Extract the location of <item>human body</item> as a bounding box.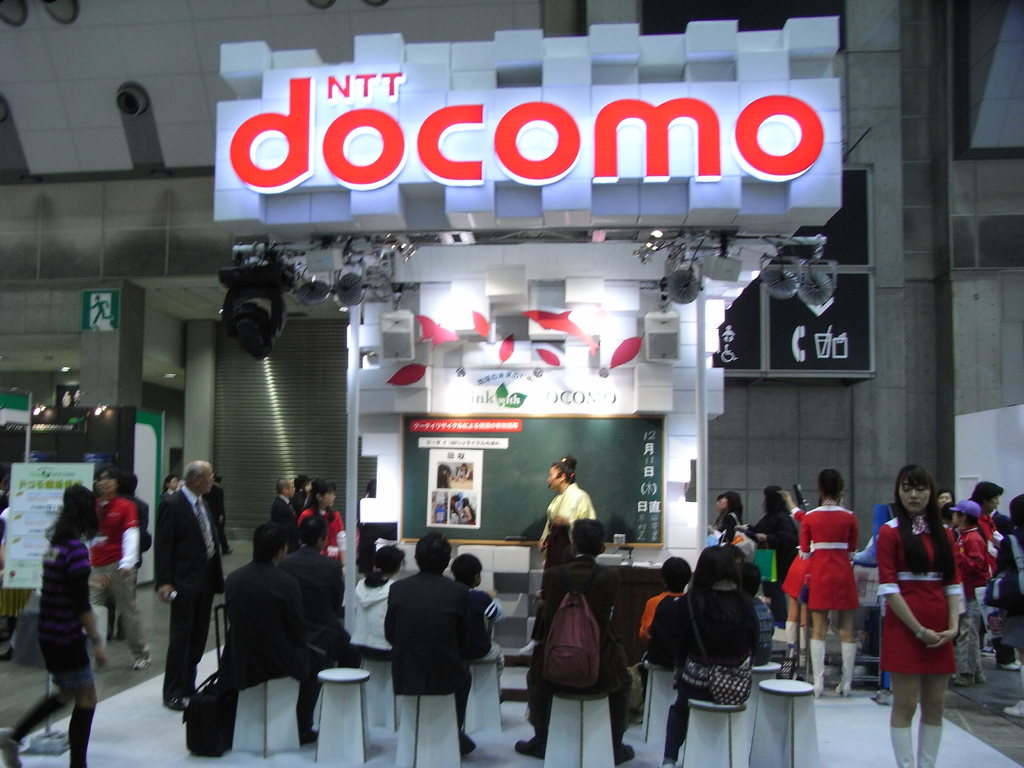
rect(951, 525, 993, 685).
